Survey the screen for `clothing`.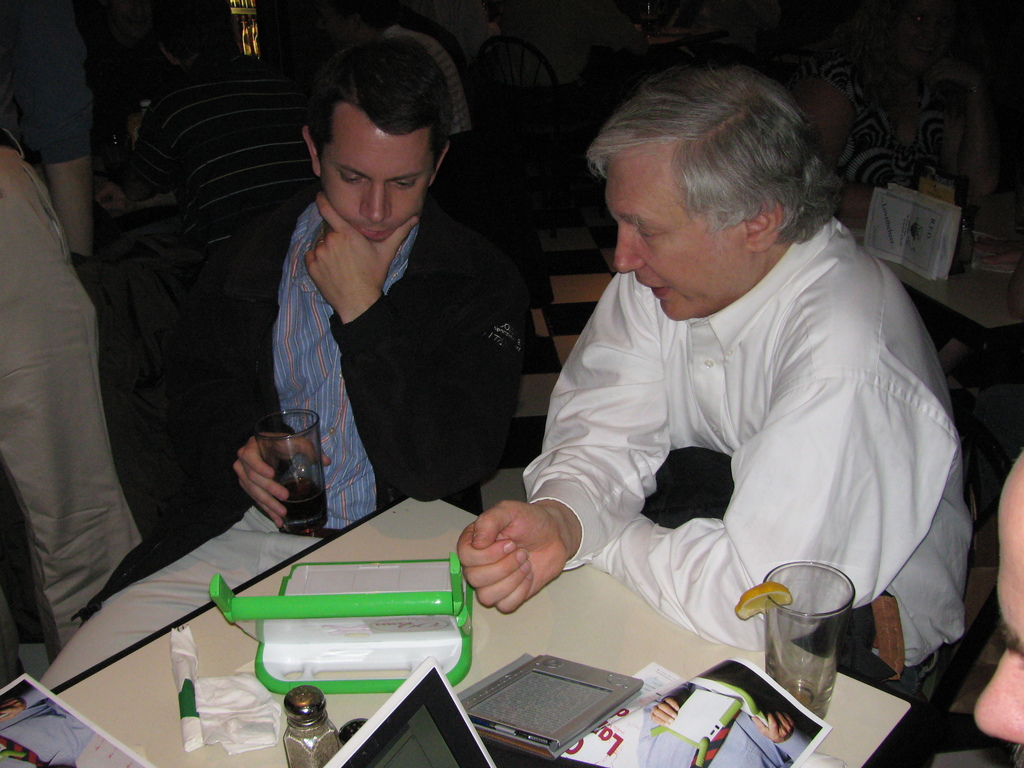
Survey found: <bbox>0, 99, 144, 681</bbox>.
